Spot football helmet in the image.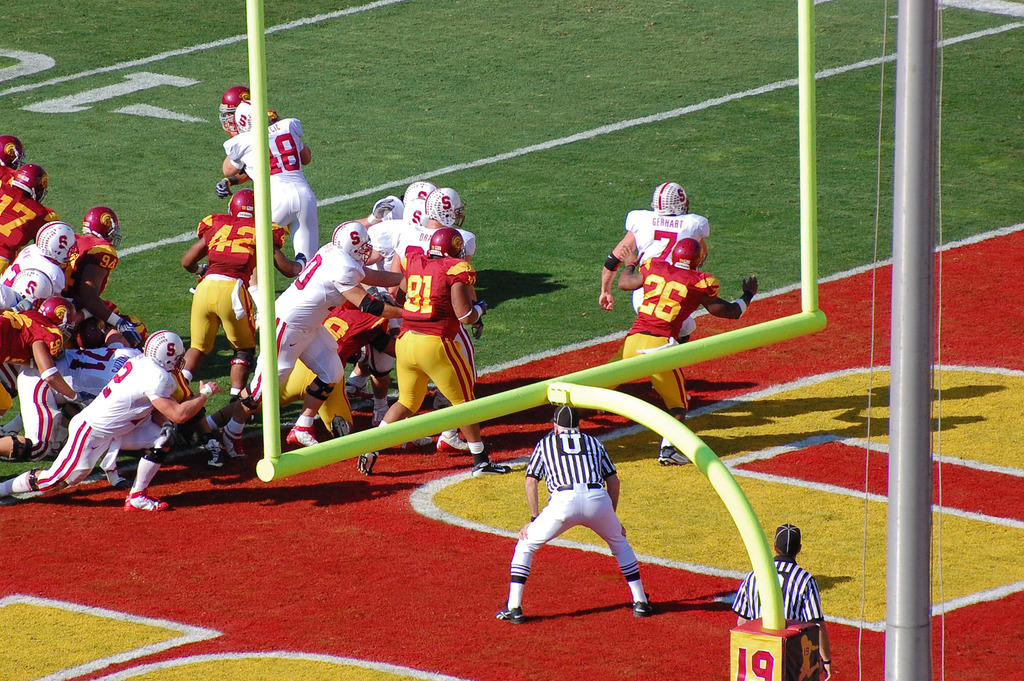
football helmet found at box=[234, 100, 246, 130].
